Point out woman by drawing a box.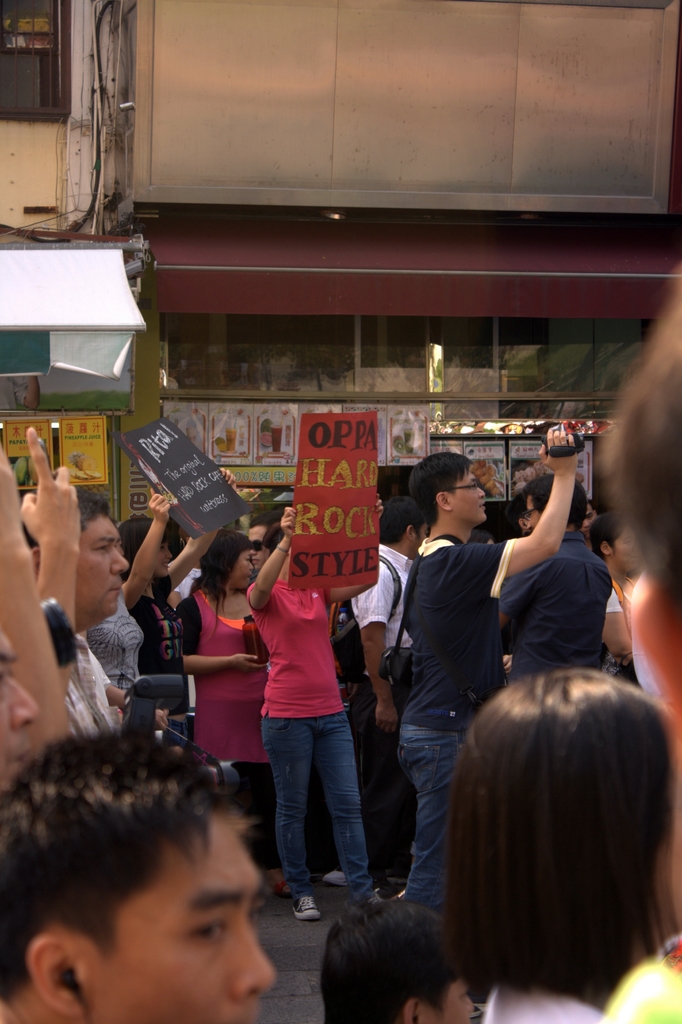
x1=117 y1=462 x2=237 y2=737.
